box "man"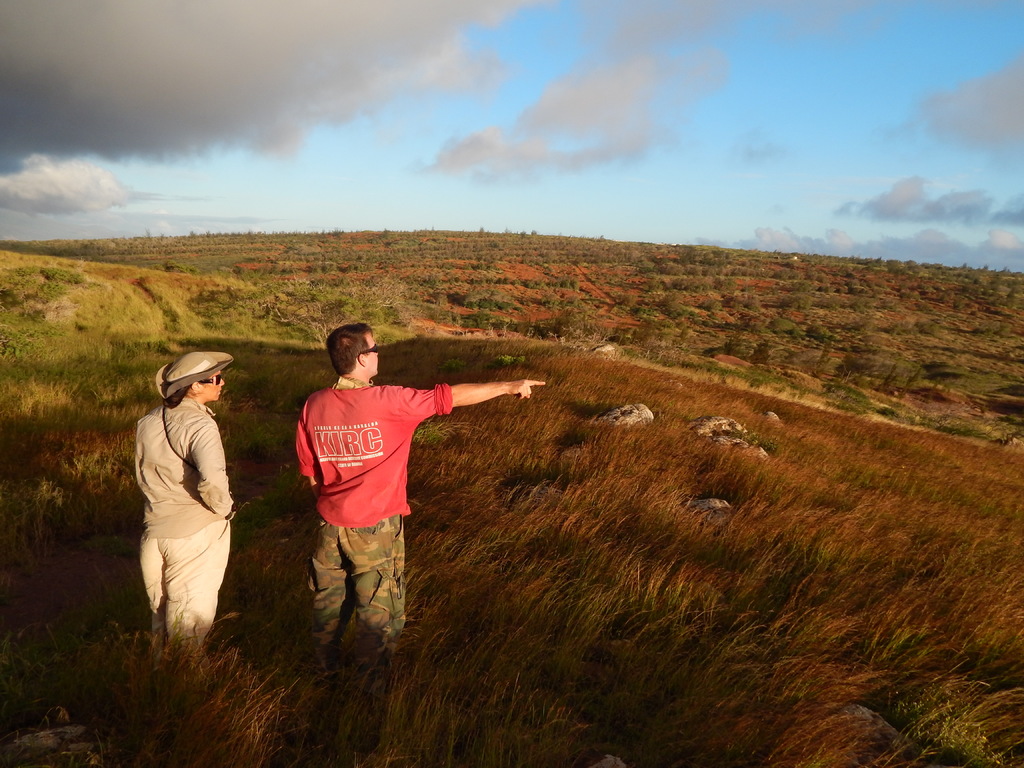
detection(287, 321, 563, 691)
